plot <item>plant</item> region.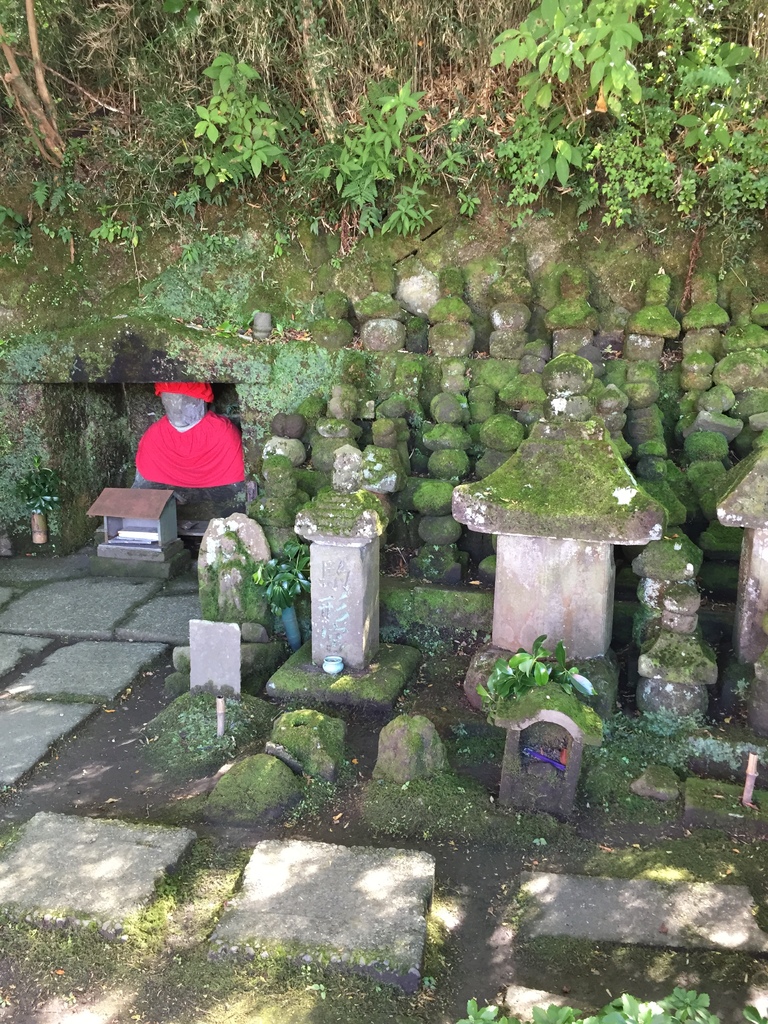
Plotted at pyautogui.locateOnScreen(217, 319, 245, 335).
